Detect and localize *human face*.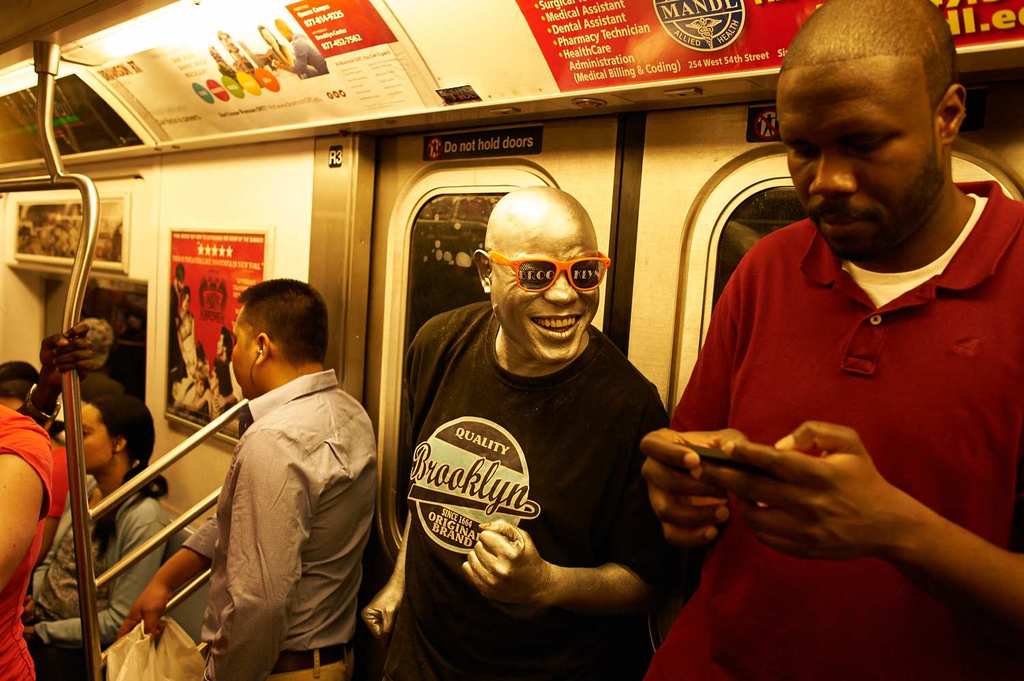
Localized at {"x1": 780, "y1": 55, "x2": 953, "y2": 260}.
